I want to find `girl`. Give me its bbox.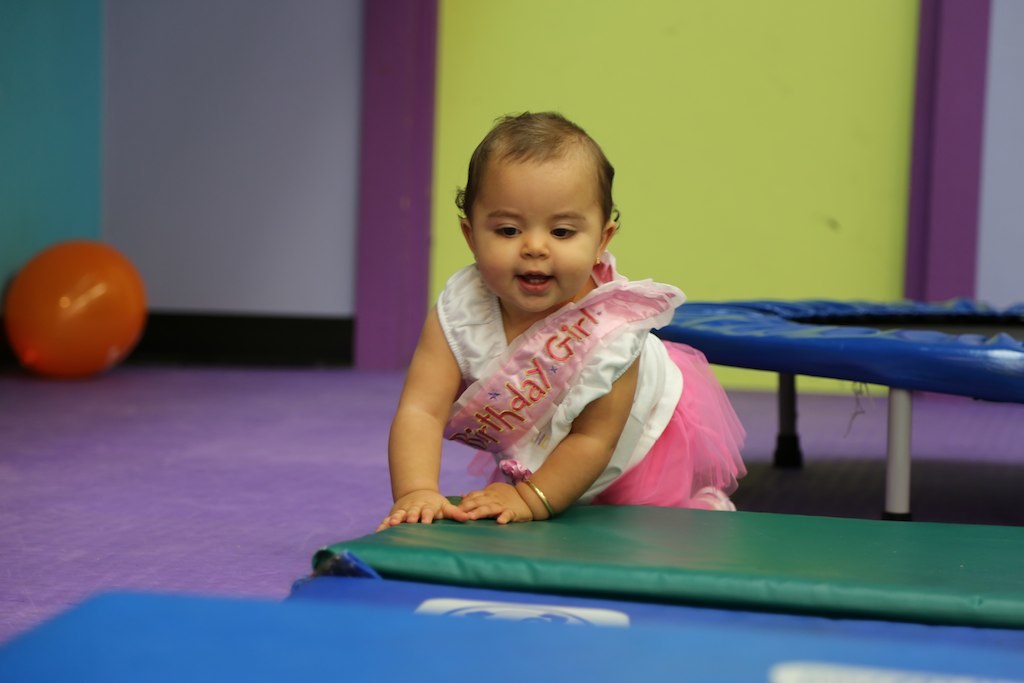
rect(376, 107, 752, 532).
